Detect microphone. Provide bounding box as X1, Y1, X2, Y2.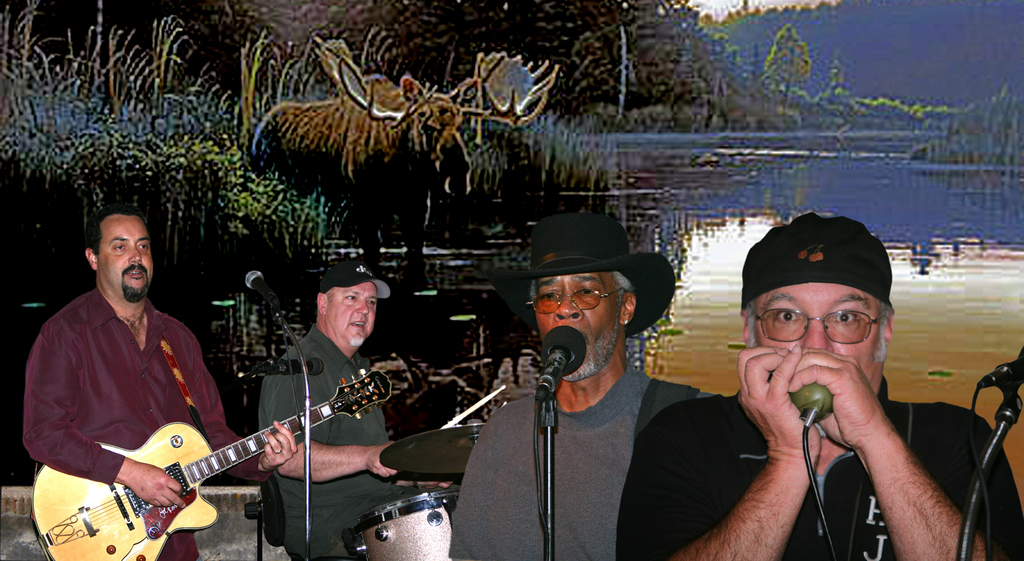
538, 325, 587, 394.
